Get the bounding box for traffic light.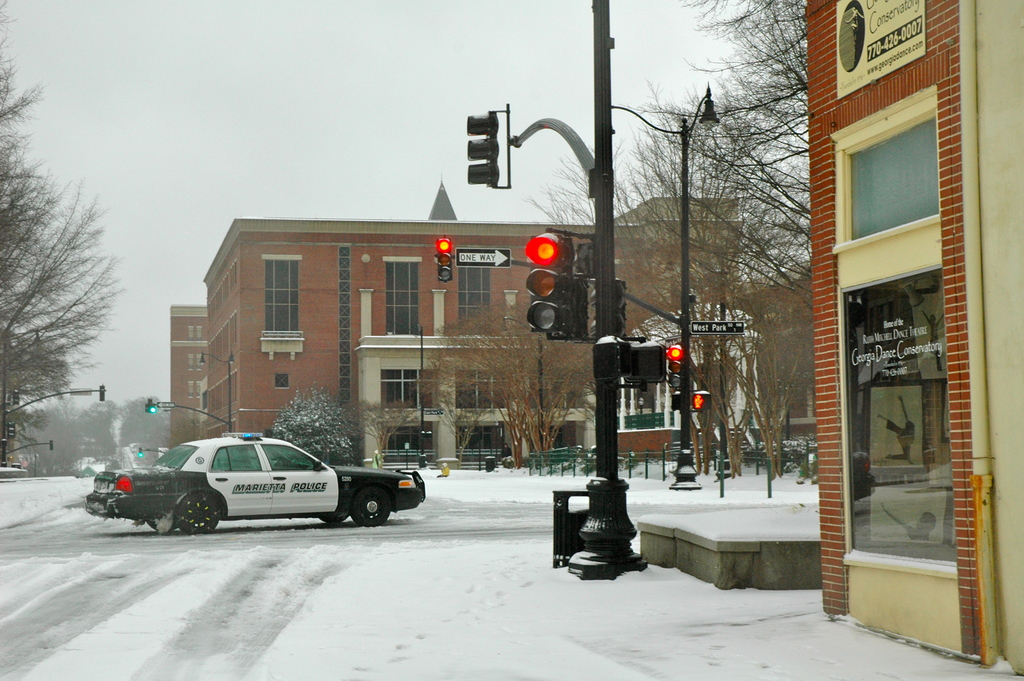
select_region(467, 101, 509, 189).
